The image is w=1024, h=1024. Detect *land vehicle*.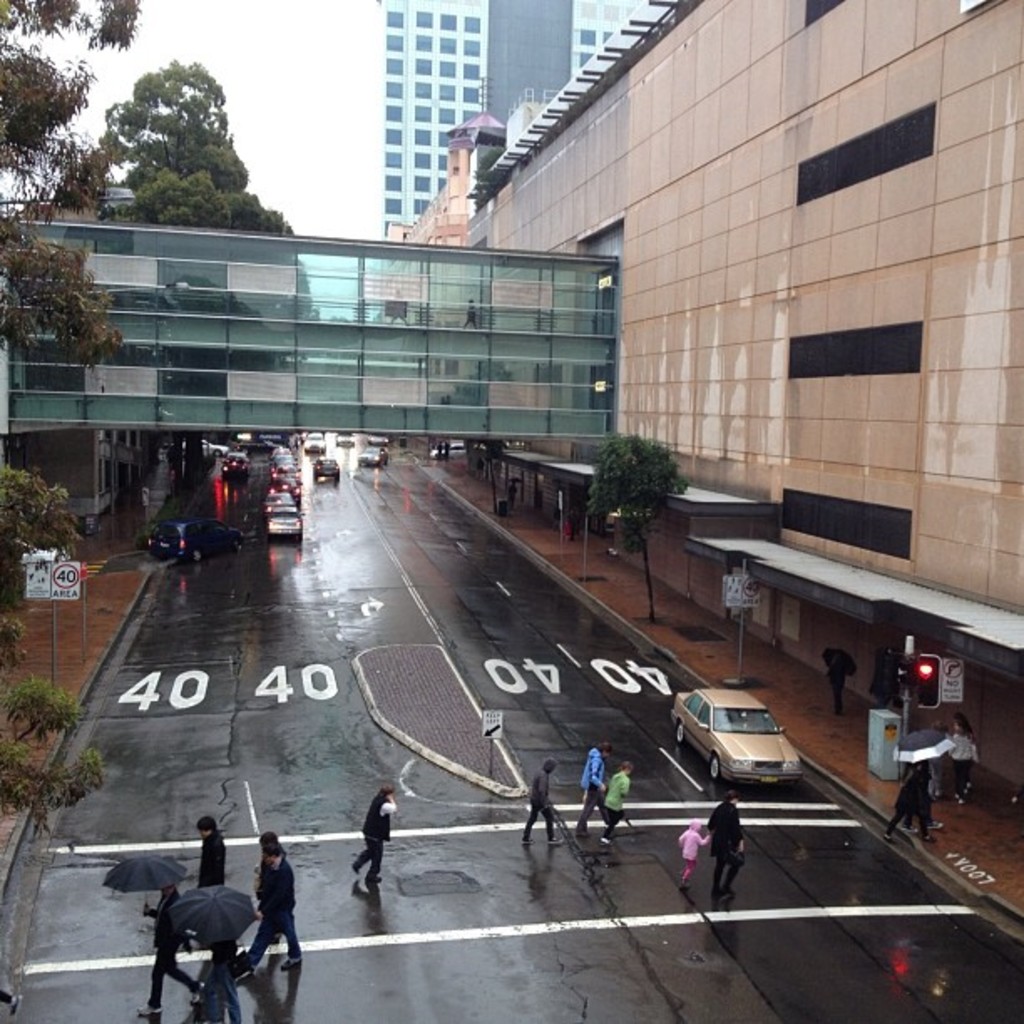
Detection: (left=684, top=701, right=822, bottom=801).
